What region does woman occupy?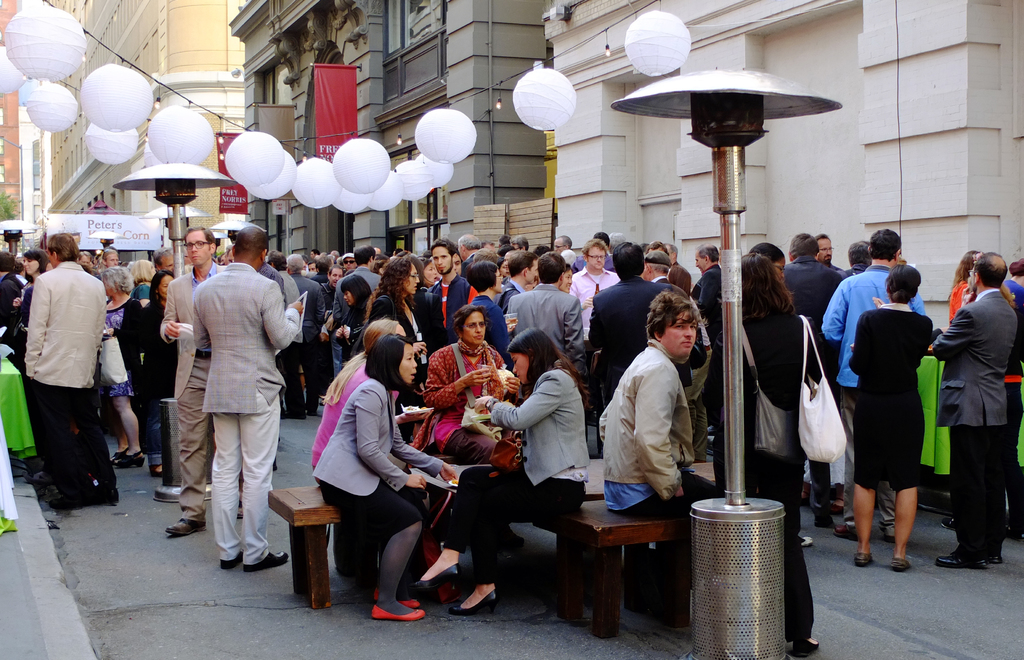
box(336, 278, 374, 365).
